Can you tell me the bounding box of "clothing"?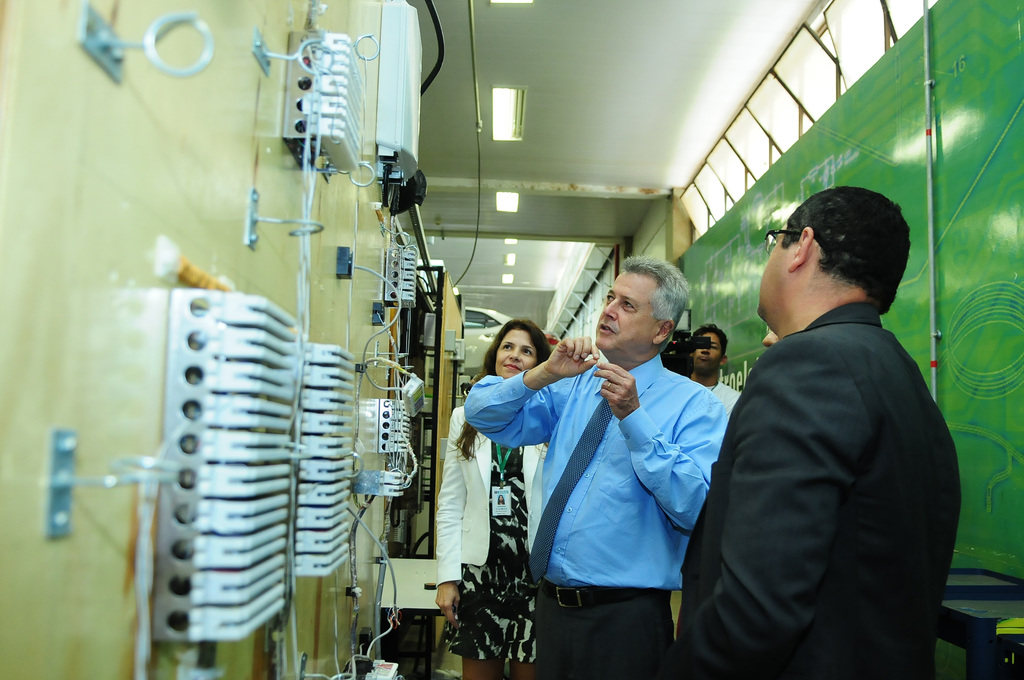
rect(697, 241, 969, 676).
